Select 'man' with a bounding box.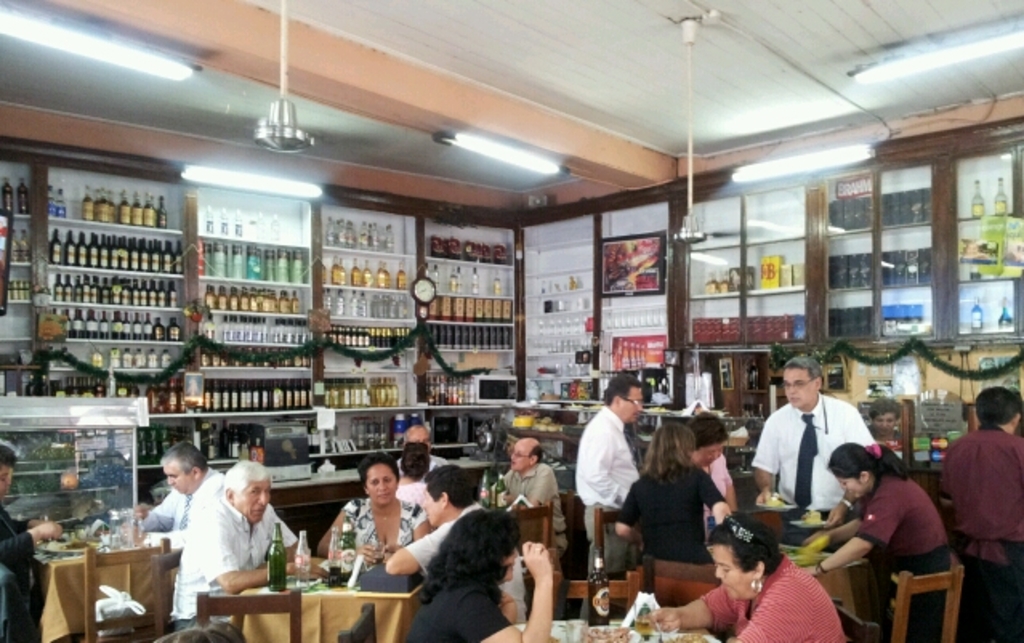
Rect(149, 433, 210, 531).
